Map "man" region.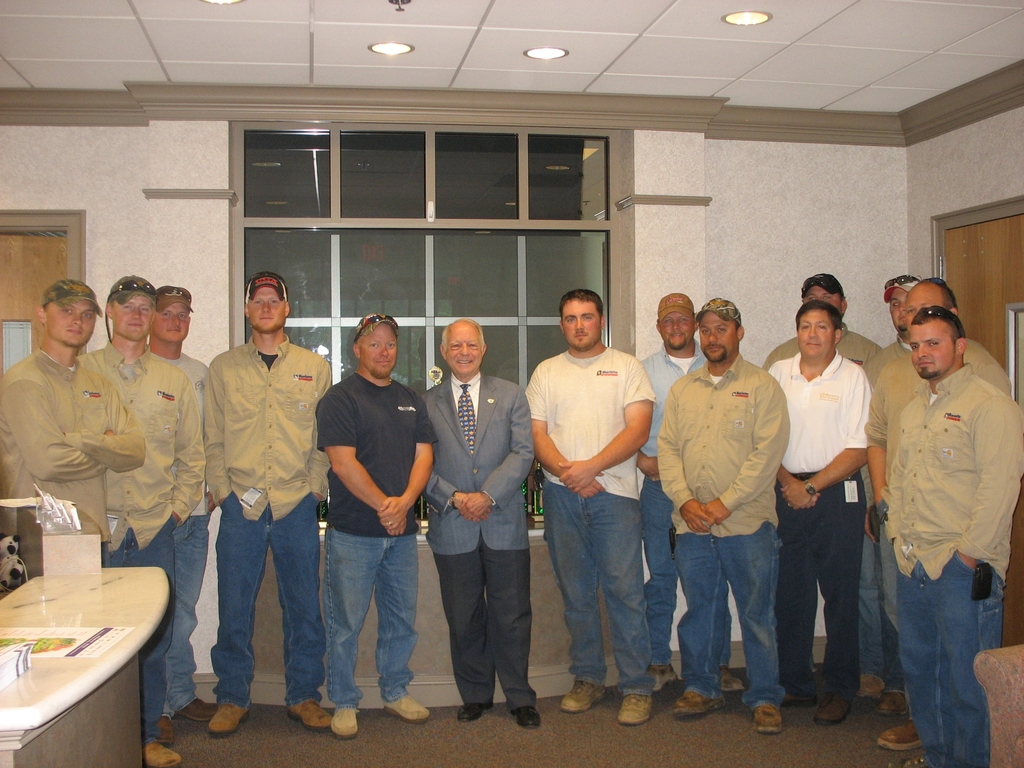
Mapped to left=0, top=280, right=145, bottom=565.
